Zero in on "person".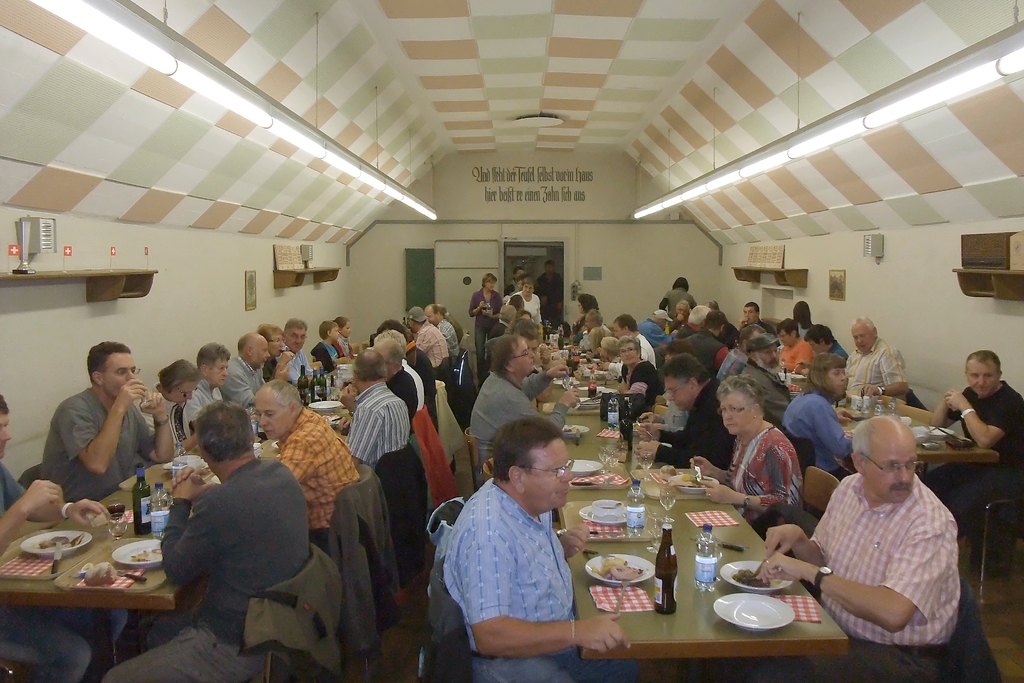
Zeroed in: bbox=(737, 300, 780, 347).
